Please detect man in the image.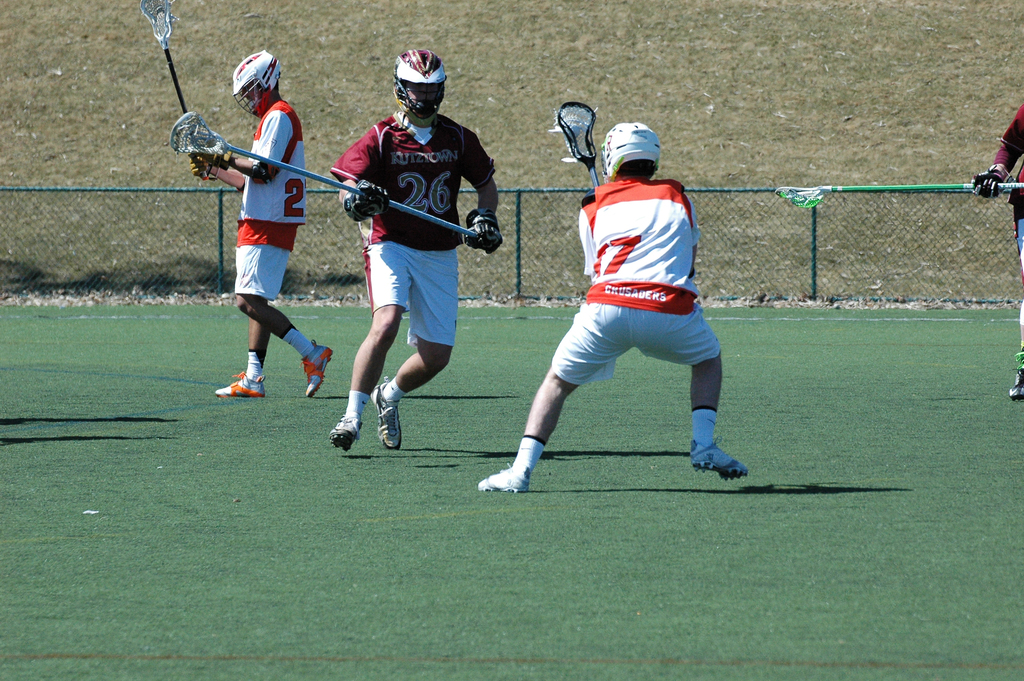
<bbox>494, 113, 764, 498</bbox>.
